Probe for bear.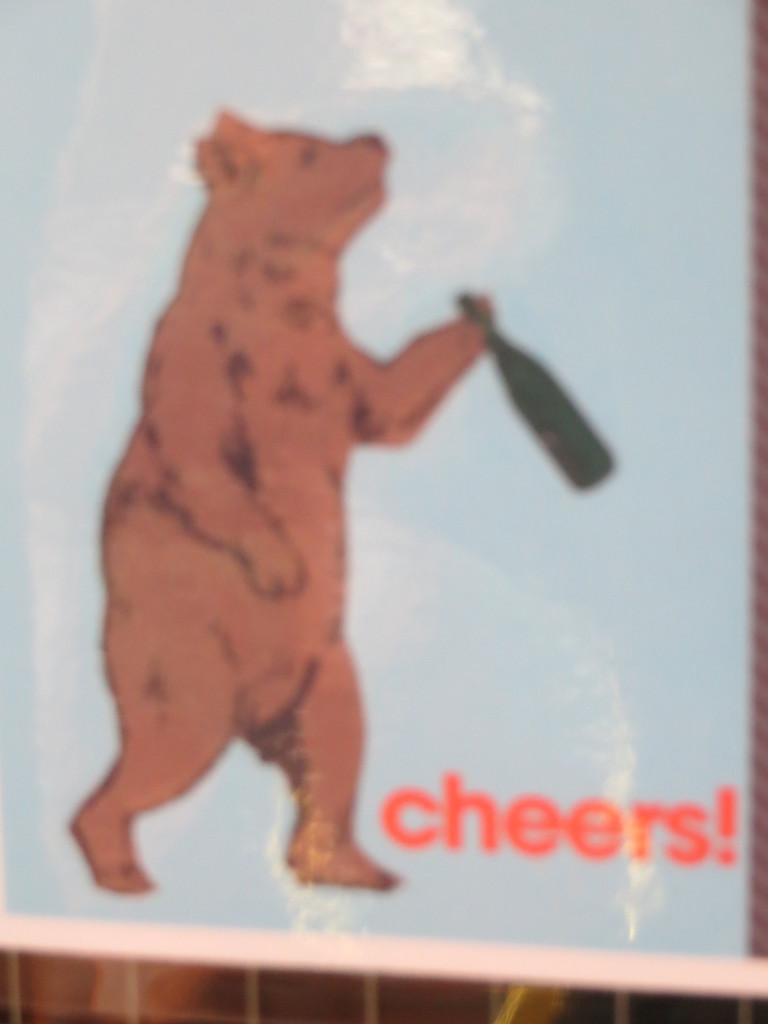
Probe result: box(68, 104, 495, 896).
